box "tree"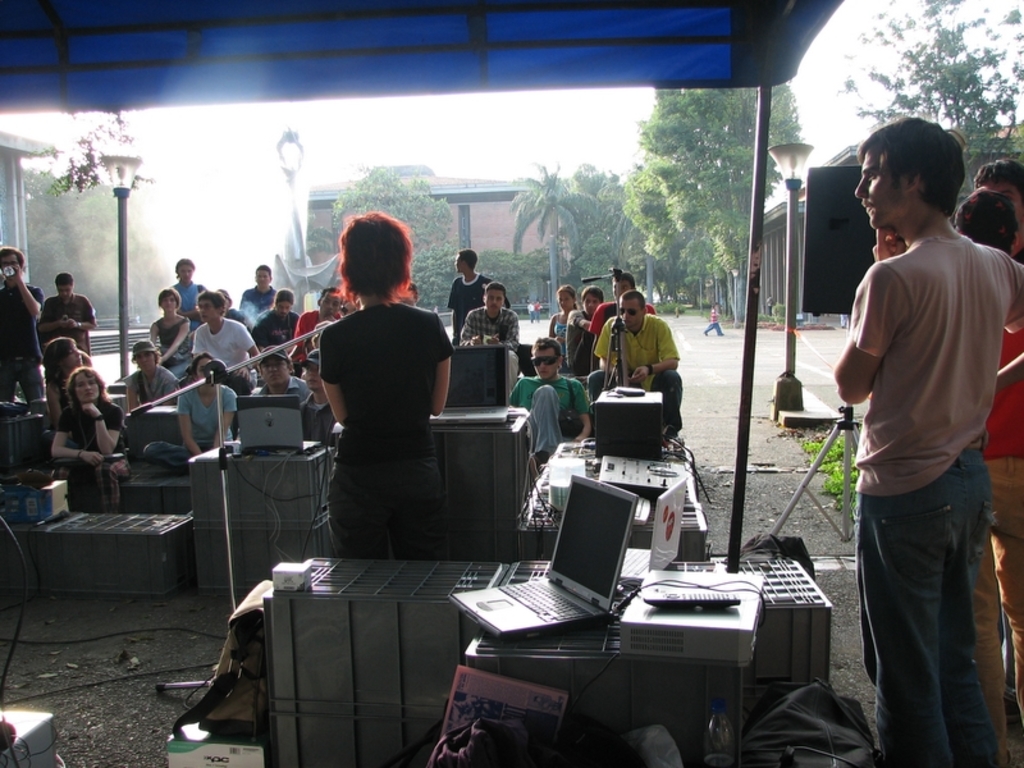
{"left": 833, "top": 0, "right": 1023, "bottom": 206}
